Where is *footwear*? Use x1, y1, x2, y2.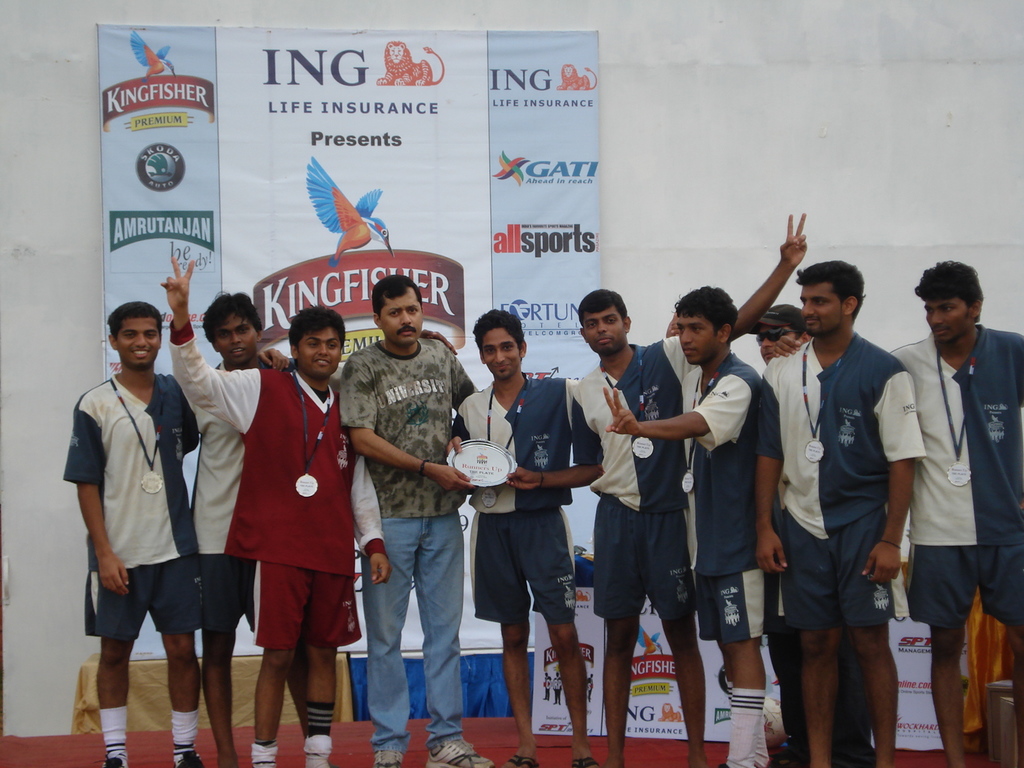
508, 757, 540, 766.
